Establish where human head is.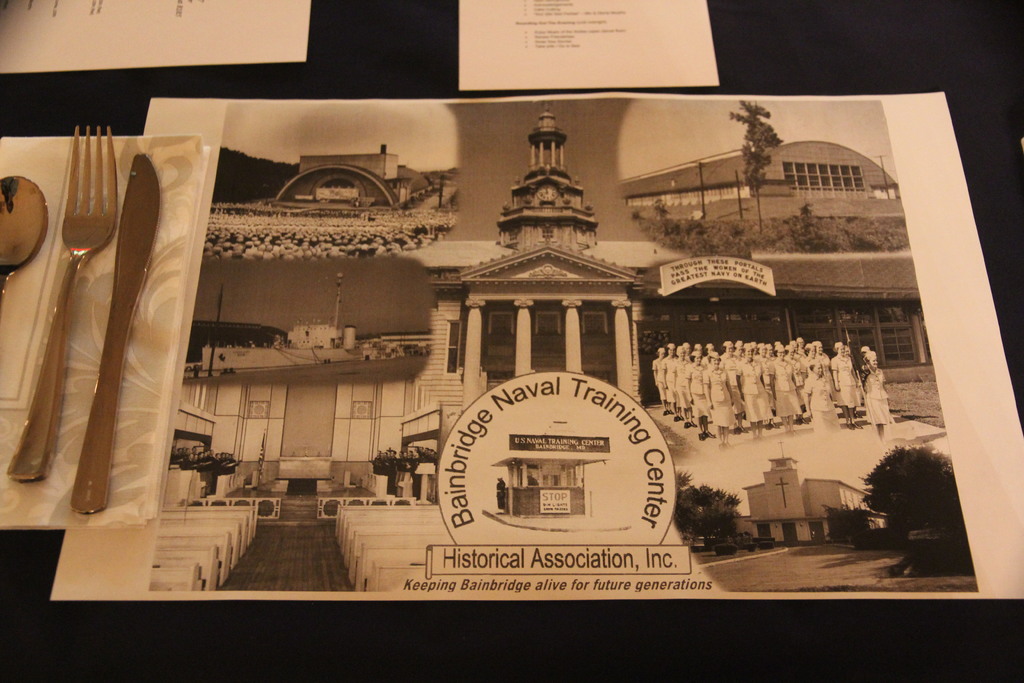
Established at (x1=658, y1=349, x2=666, y2=358).
